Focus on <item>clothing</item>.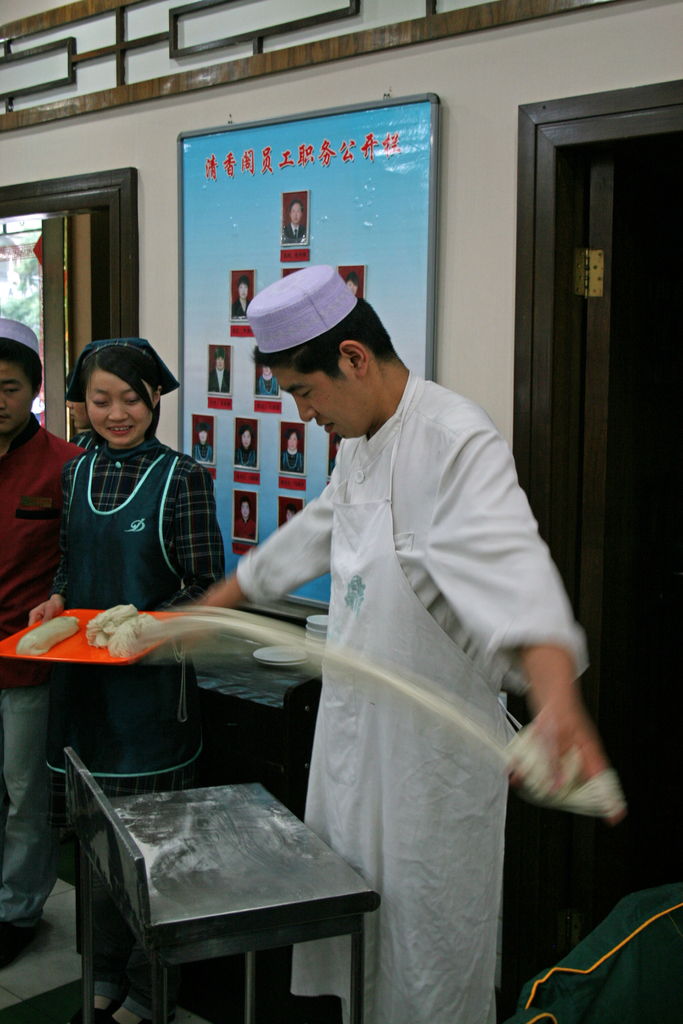
Focused at <box>71,427,101,451</box>.
